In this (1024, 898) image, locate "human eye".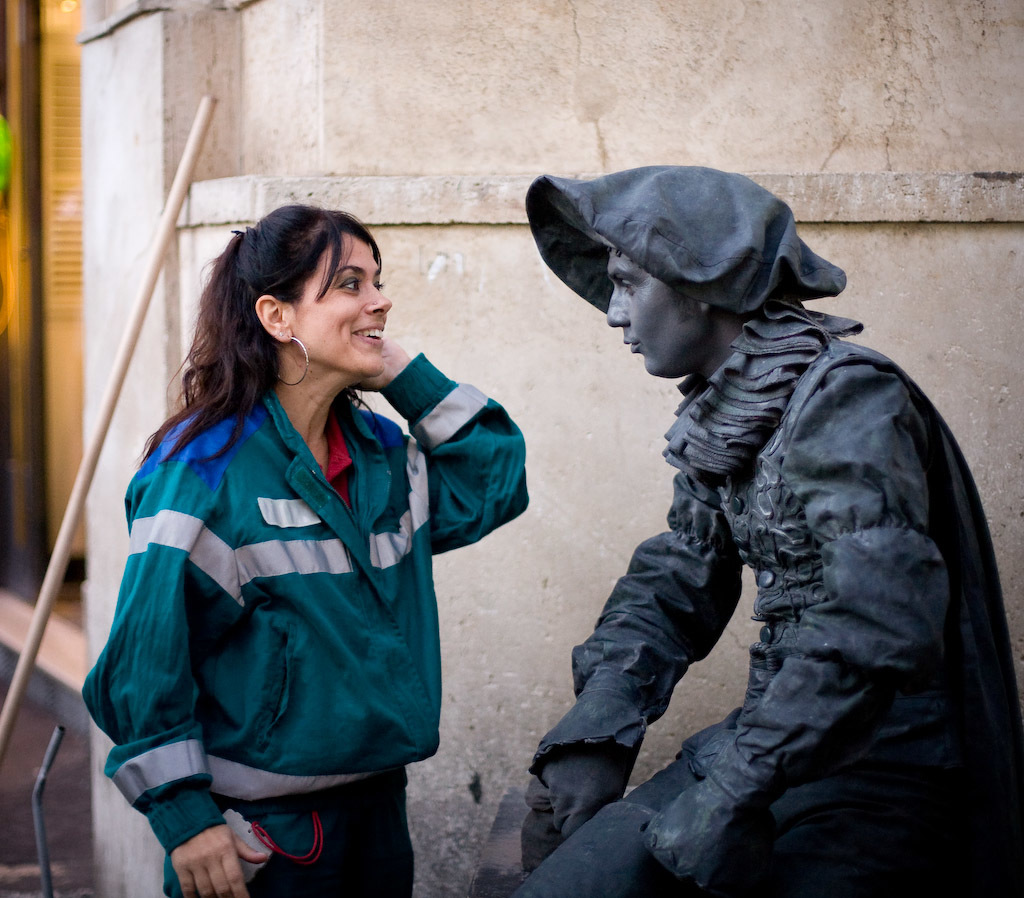
Bounding box: left=332, top=271, right=363, bottom=299.
